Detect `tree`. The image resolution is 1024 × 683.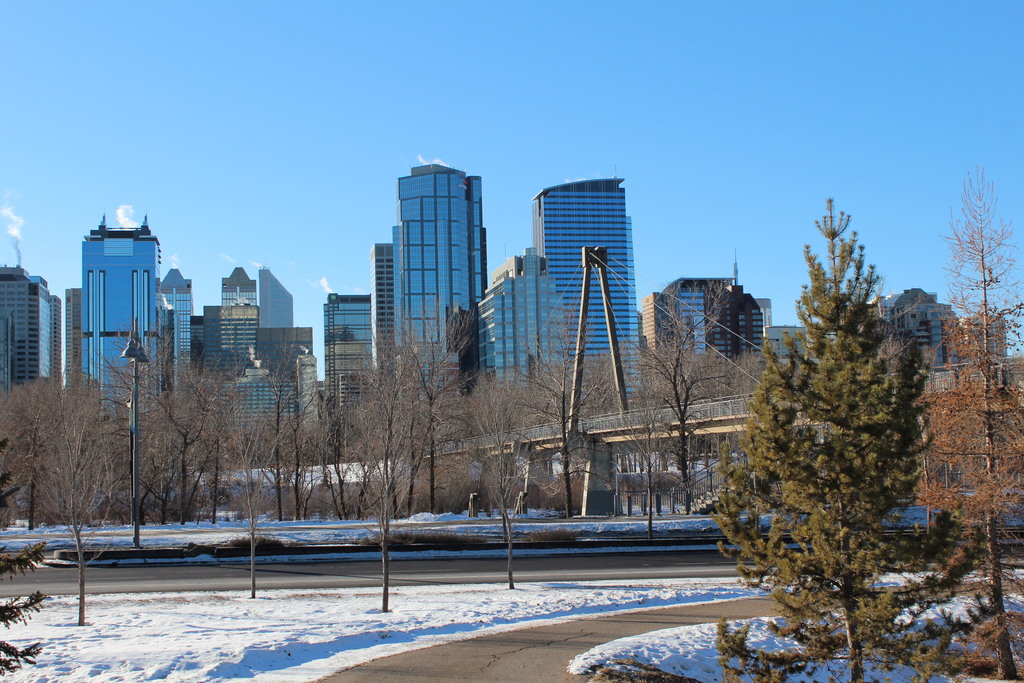
crop(362, 315, 508, 521).
